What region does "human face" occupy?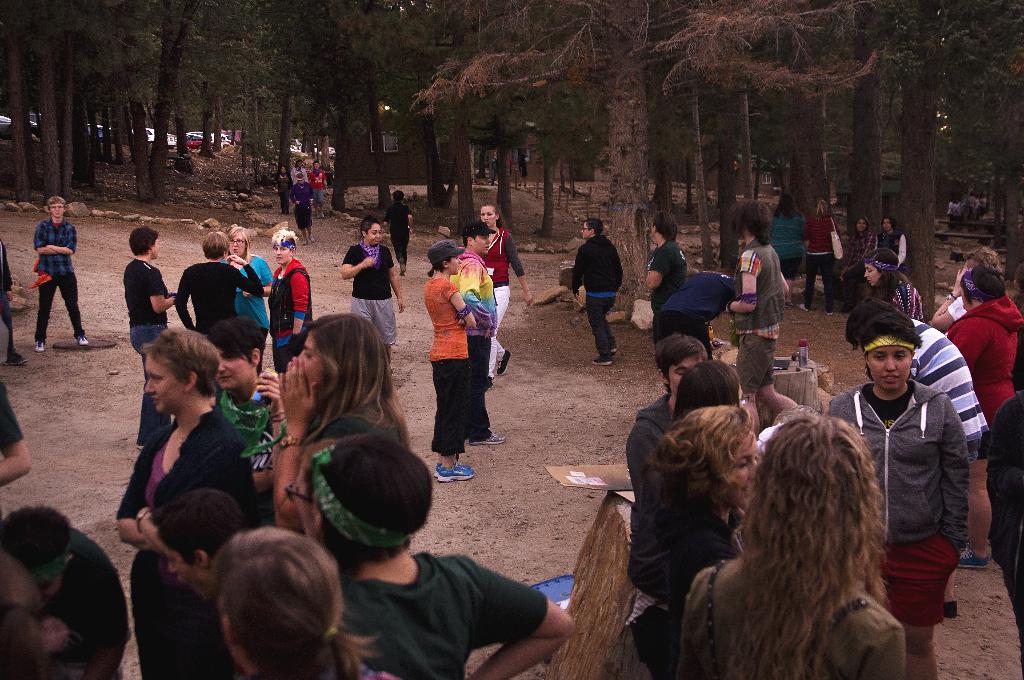
l=476, t=200, r=498, b=226.
